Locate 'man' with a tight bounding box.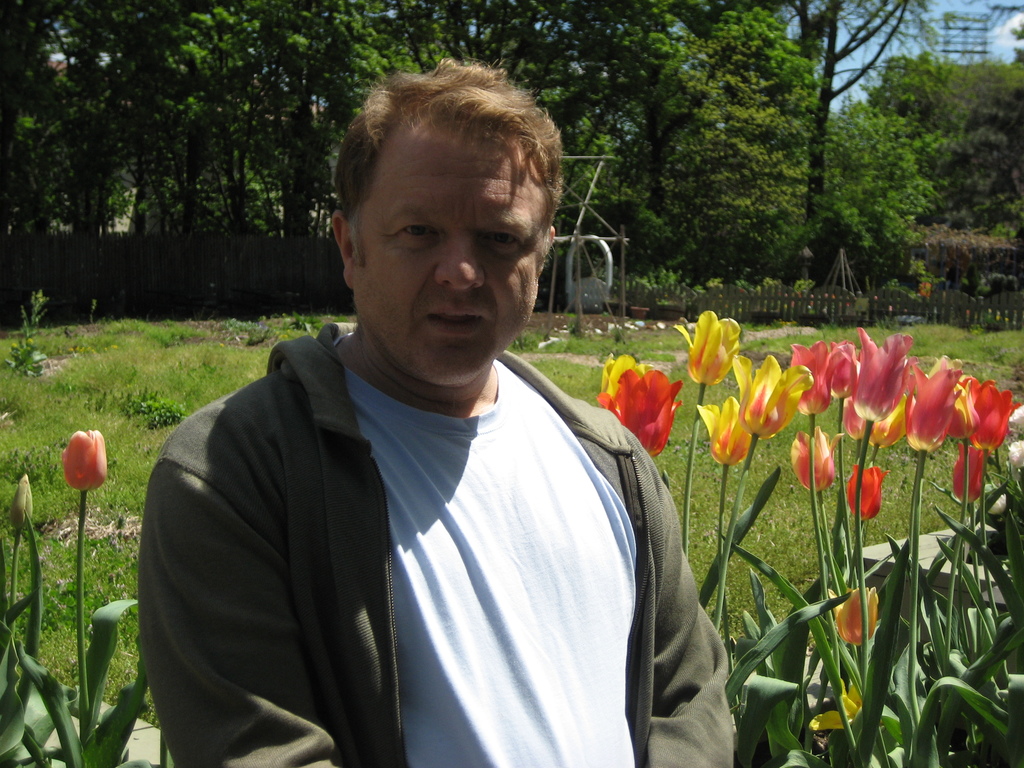
bbox=[127, 89, 744, 756].
